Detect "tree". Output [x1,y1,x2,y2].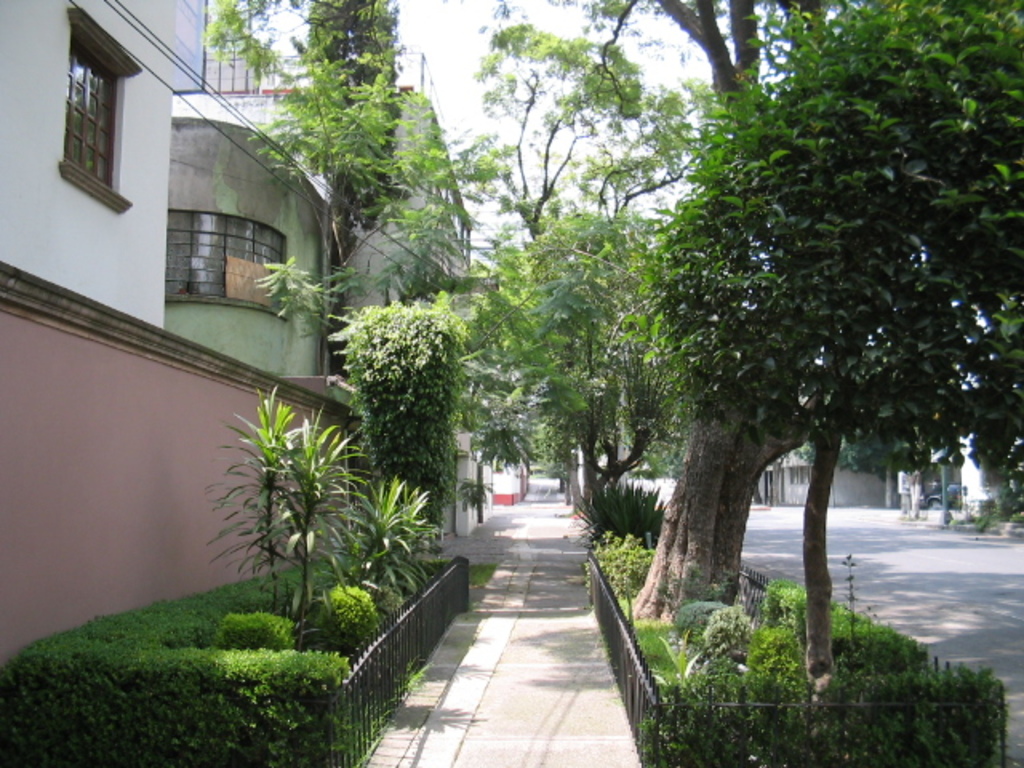
[966,286,1021,530].
